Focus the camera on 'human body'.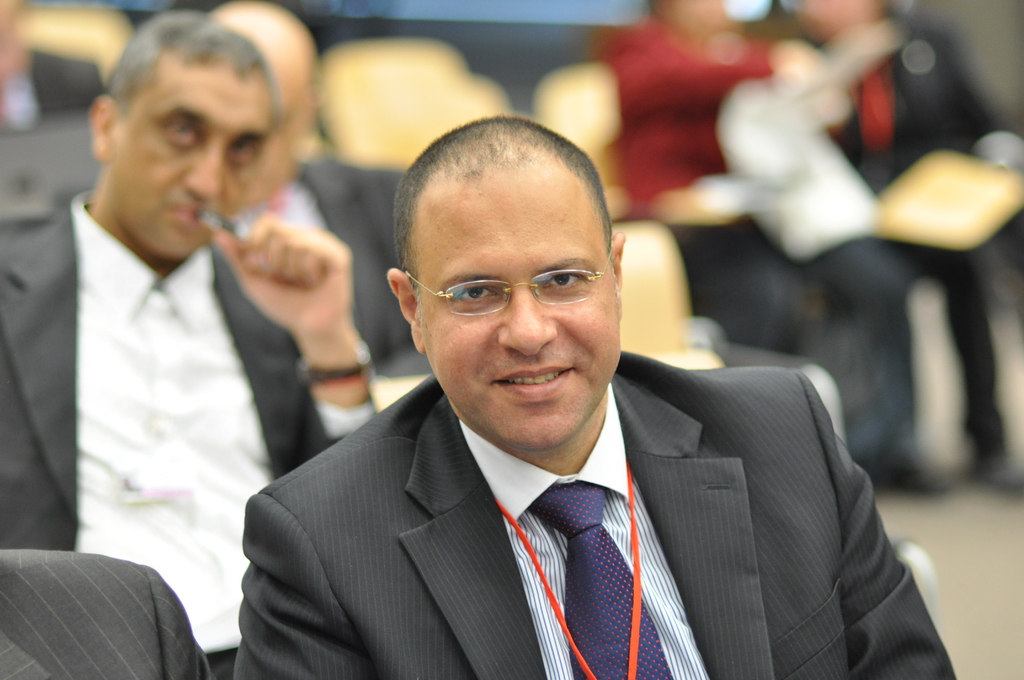
Focus region: 0 11 379 679.
